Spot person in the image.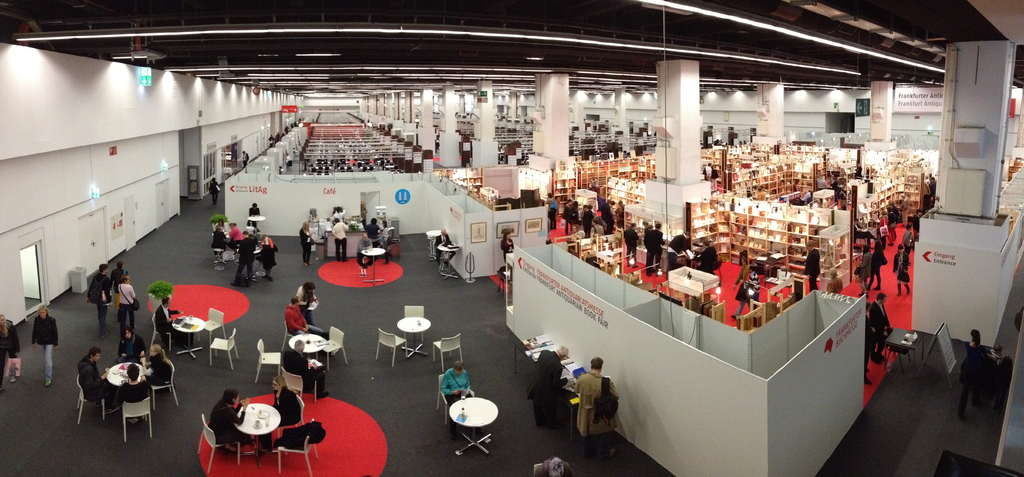
person found at box(116, 319, 146, 362).
